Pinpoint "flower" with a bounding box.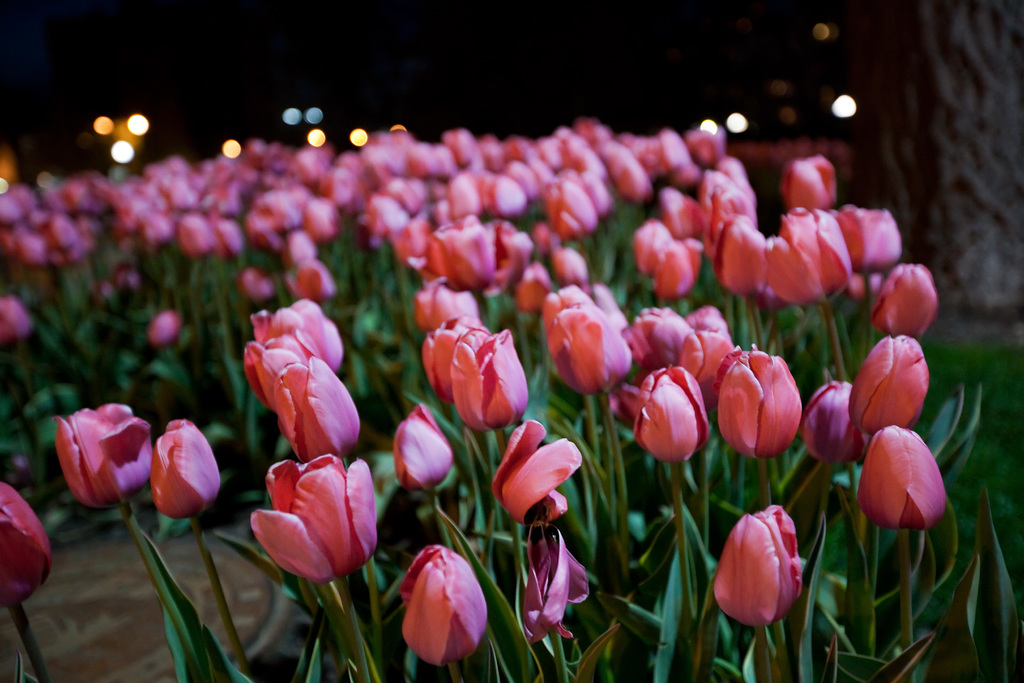
152, 416, 220, 522.
